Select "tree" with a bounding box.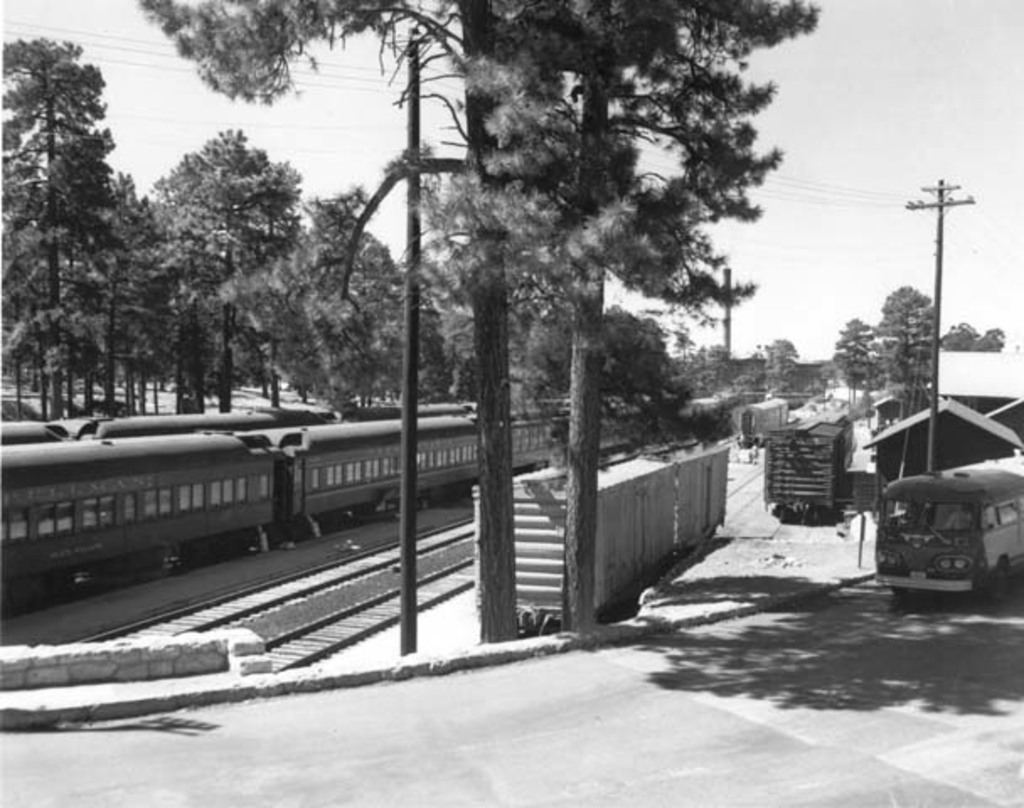
<box>271,200,451,409</box>.
